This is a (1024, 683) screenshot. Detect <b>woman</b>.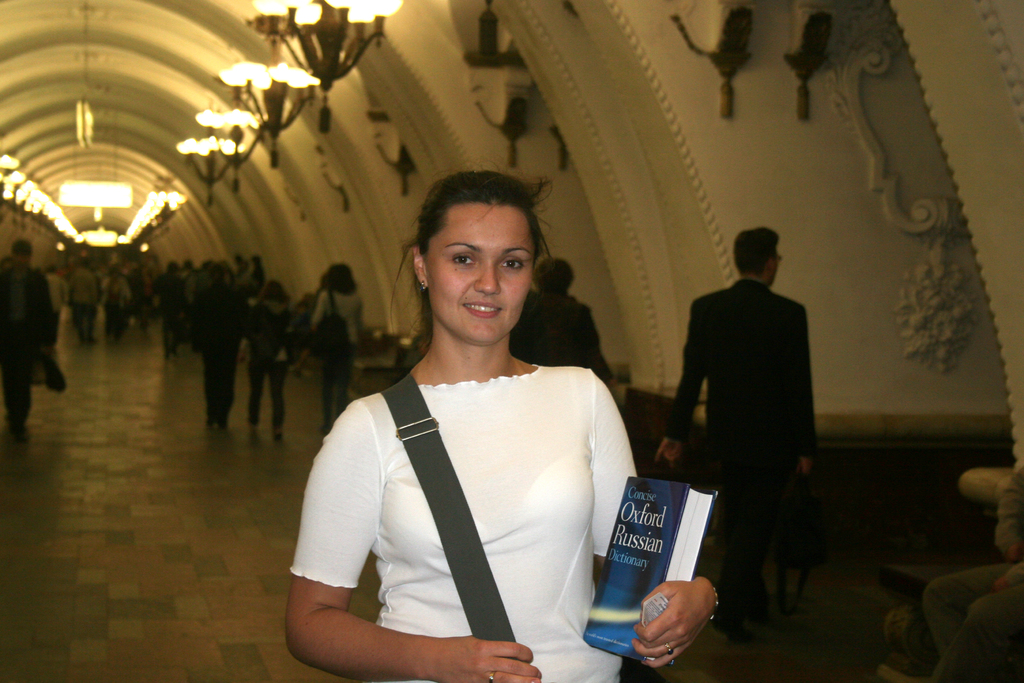
{"x1": 296, "y1": 176, "x2": 630, "y2": 682}.
